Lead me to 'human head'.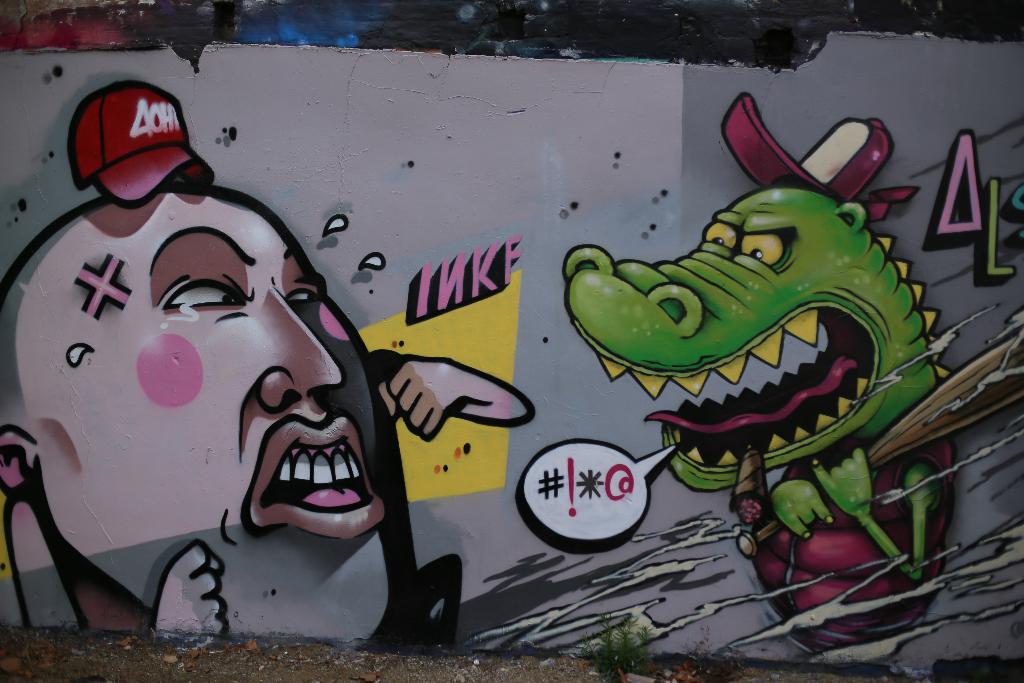
Lead to region(51, 120, 396, 625).
